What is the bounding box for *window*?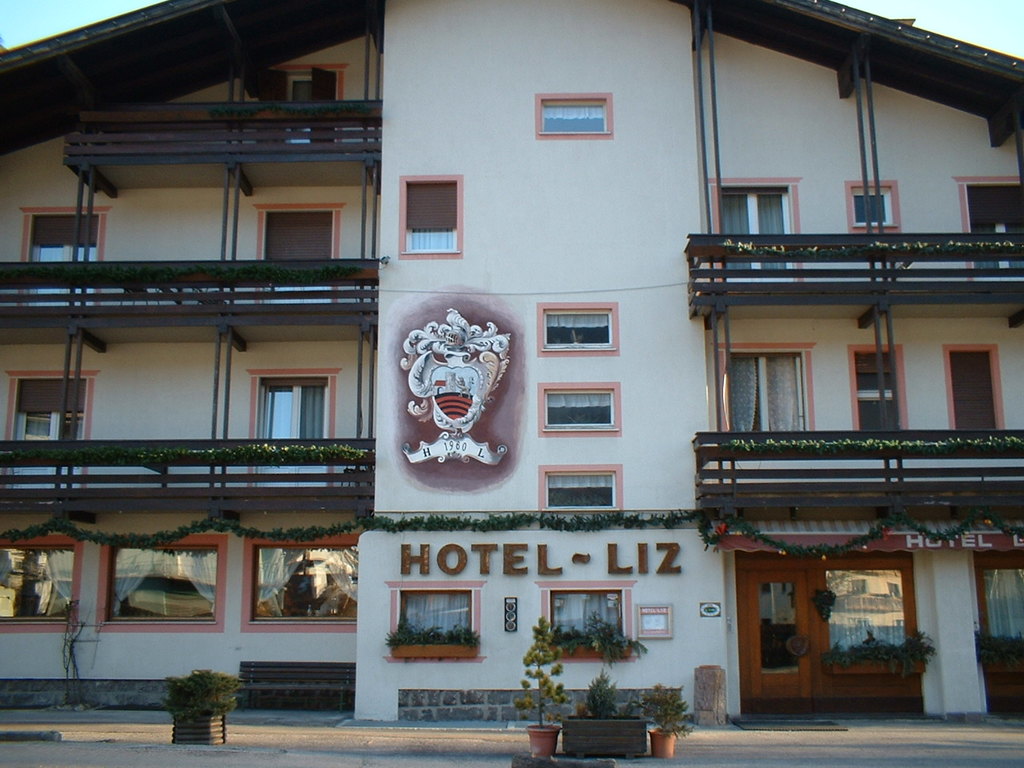
718:188:793:286.
